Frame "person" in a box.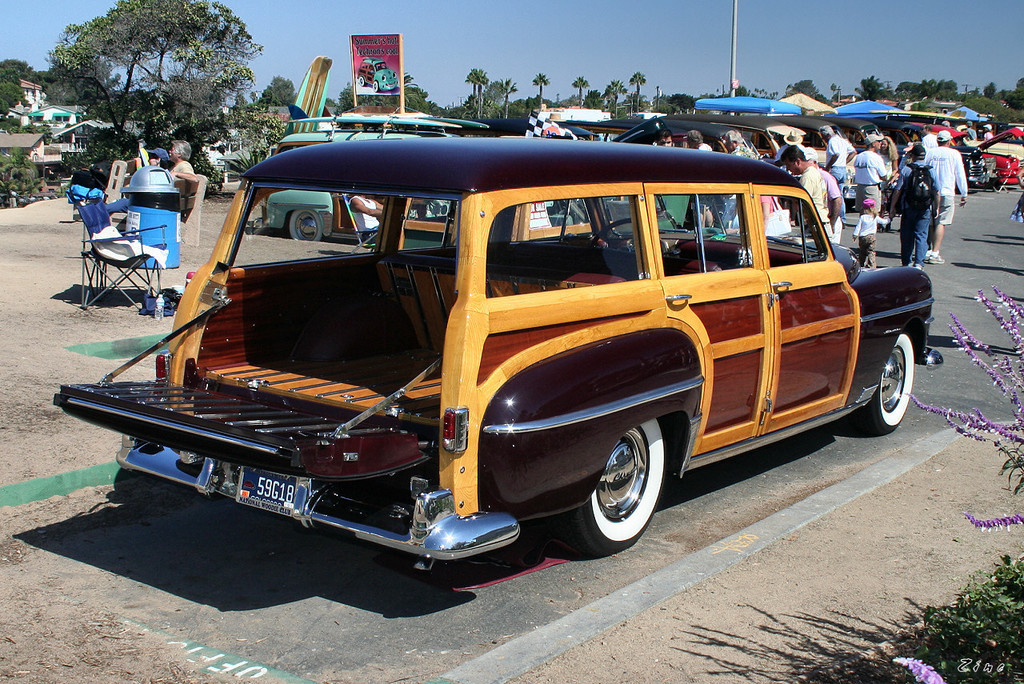
bbox(863, 140, 896, 240).
